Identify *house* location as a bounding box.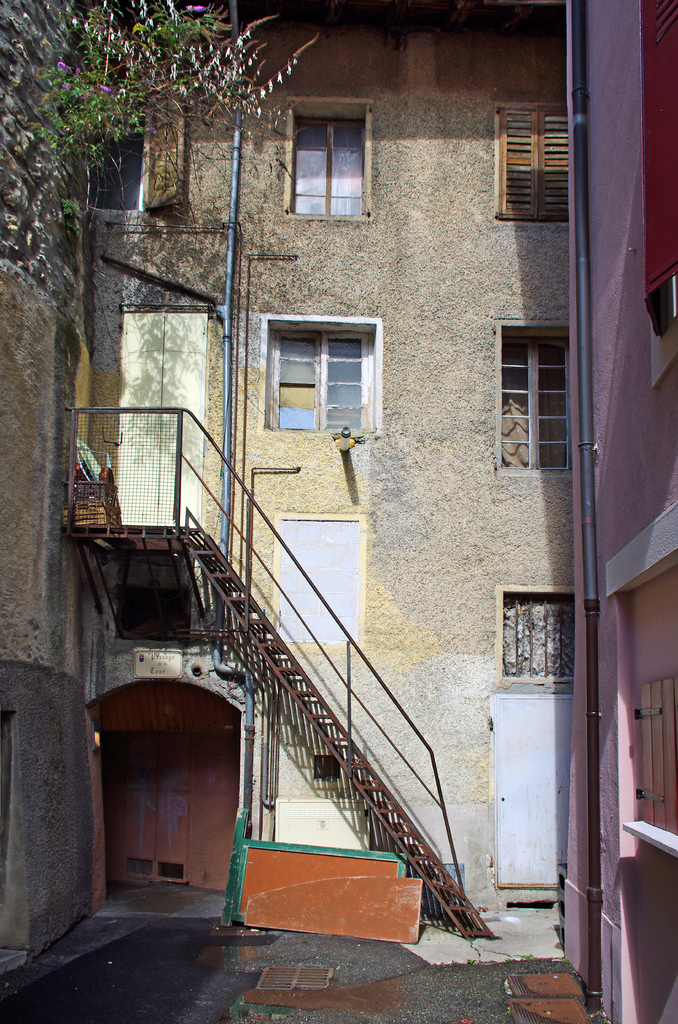
rect(0, 0, 677, 920).
